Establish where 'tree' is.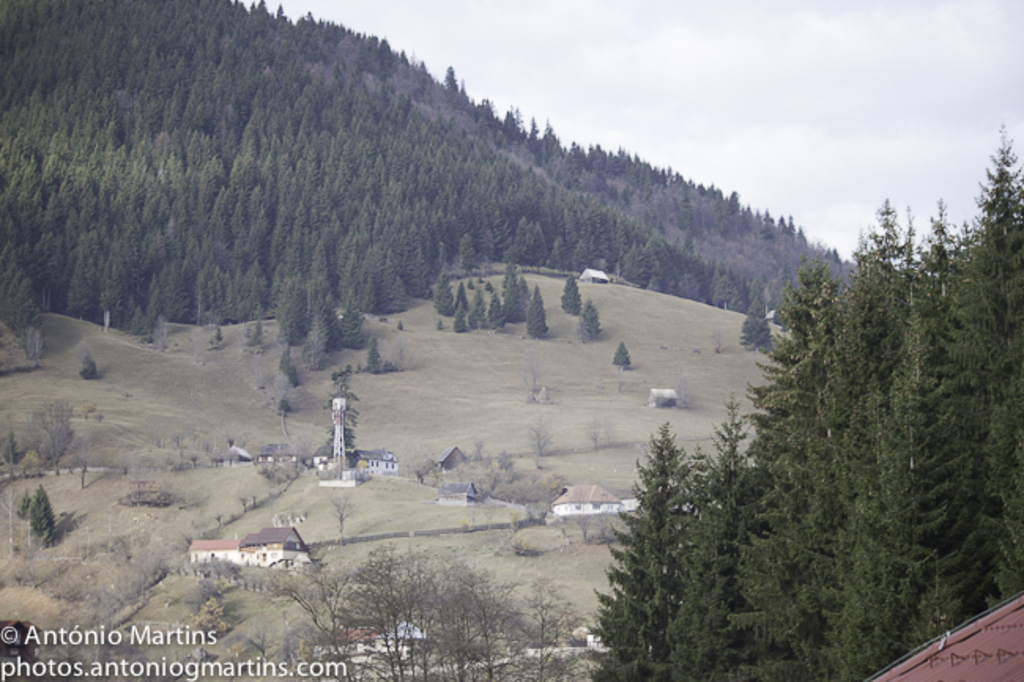
Established at locate(306, 243, 329, 321).
